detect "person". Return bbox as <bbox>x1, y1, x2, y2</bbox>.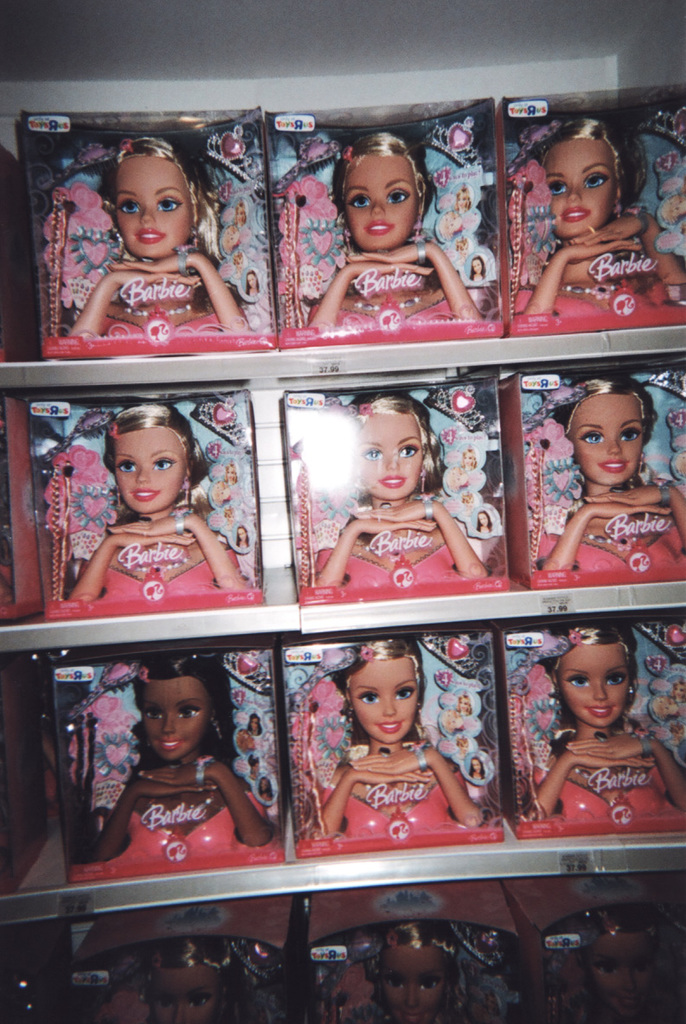
<bbox>64, 399, 247, 602</bbox>.
